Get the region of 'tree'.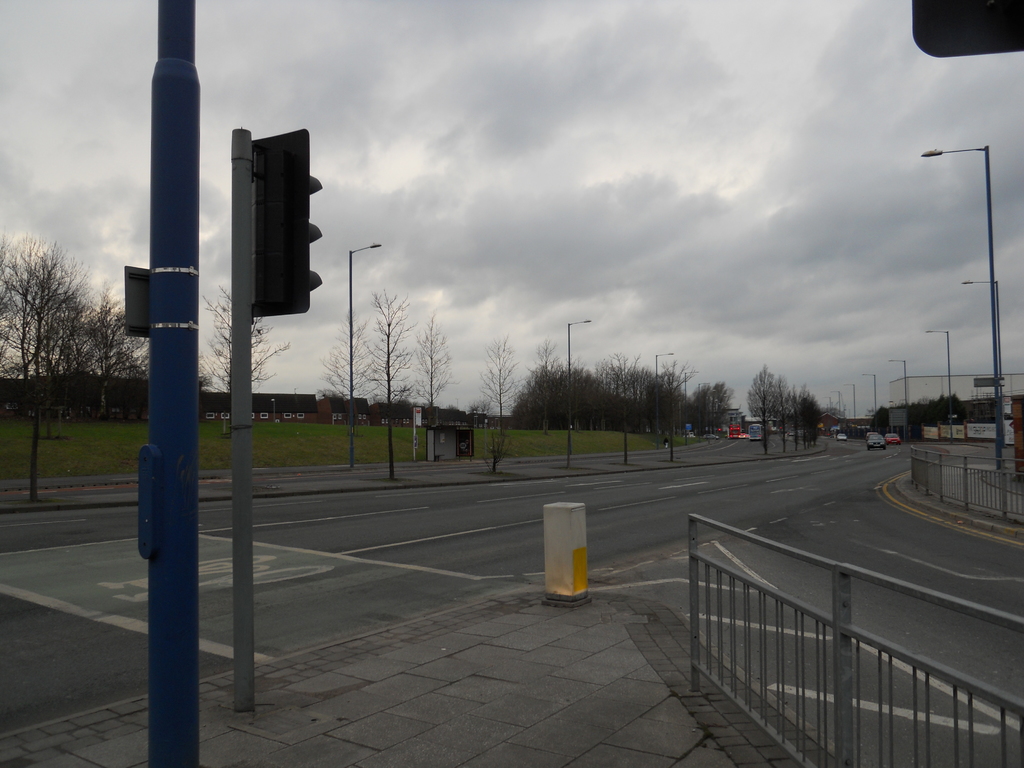
[x1=685, y1=374, x2=737, y2=431].
